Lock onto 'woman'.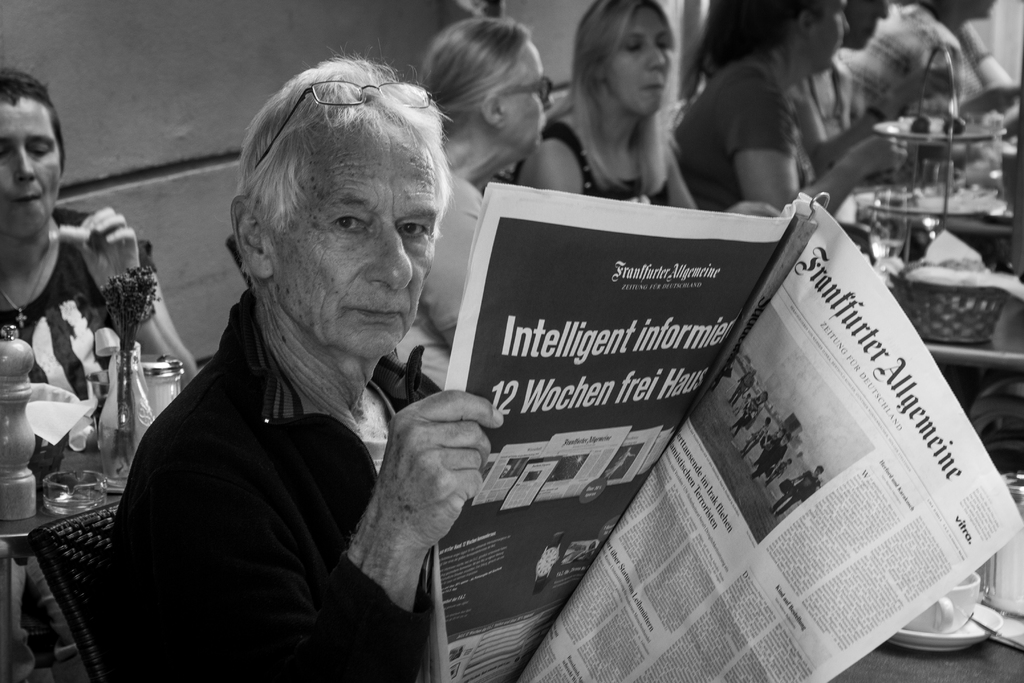
Locked: {"left": 378, "top": 7, "right": 566, "bottom": 415}.
